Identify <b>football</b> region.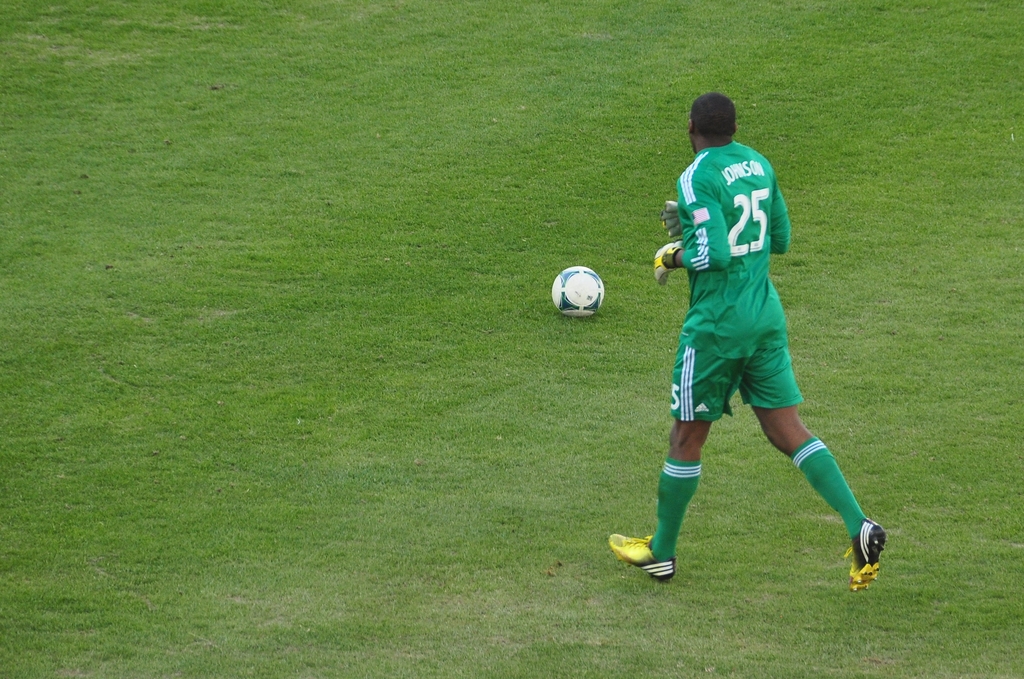
Region: (x1=548, y1=268, x2=609, y2=315).
